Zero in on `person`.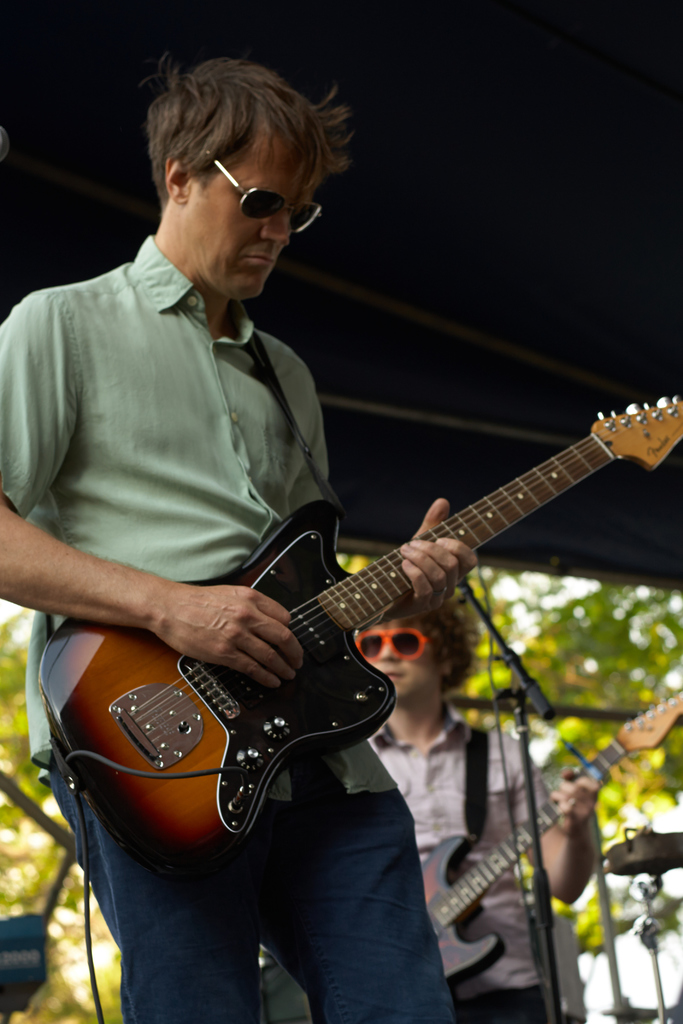
Zeroed in: detection(0, 51, 477, 1023).
